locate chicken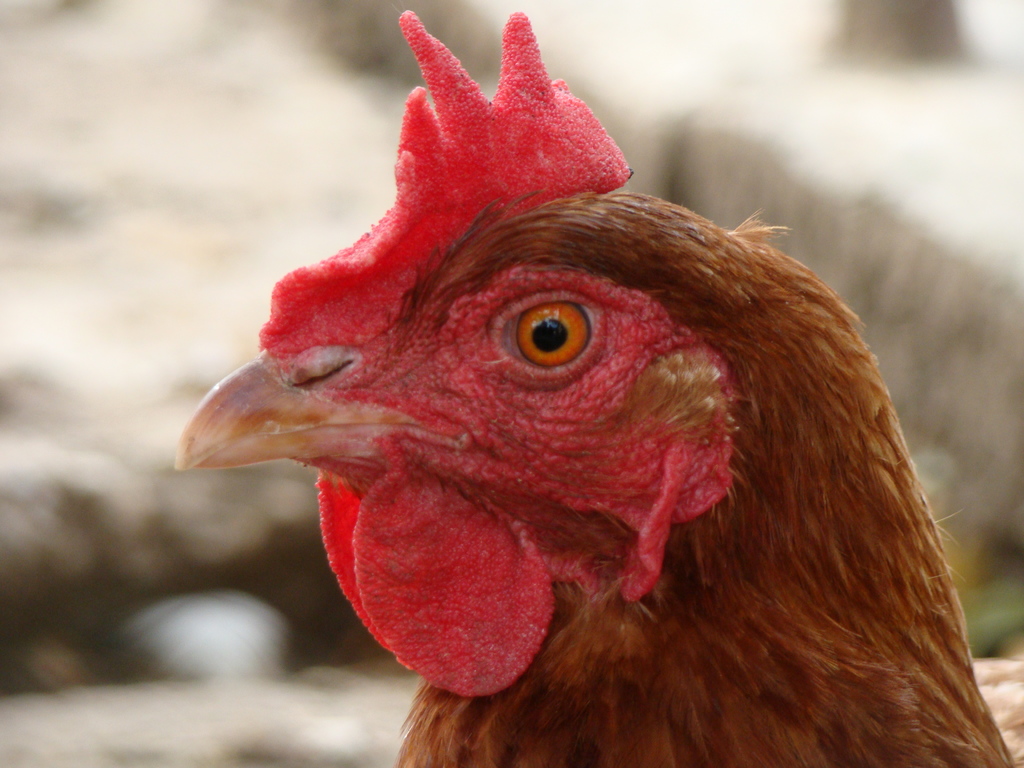
166/48/1023/767
